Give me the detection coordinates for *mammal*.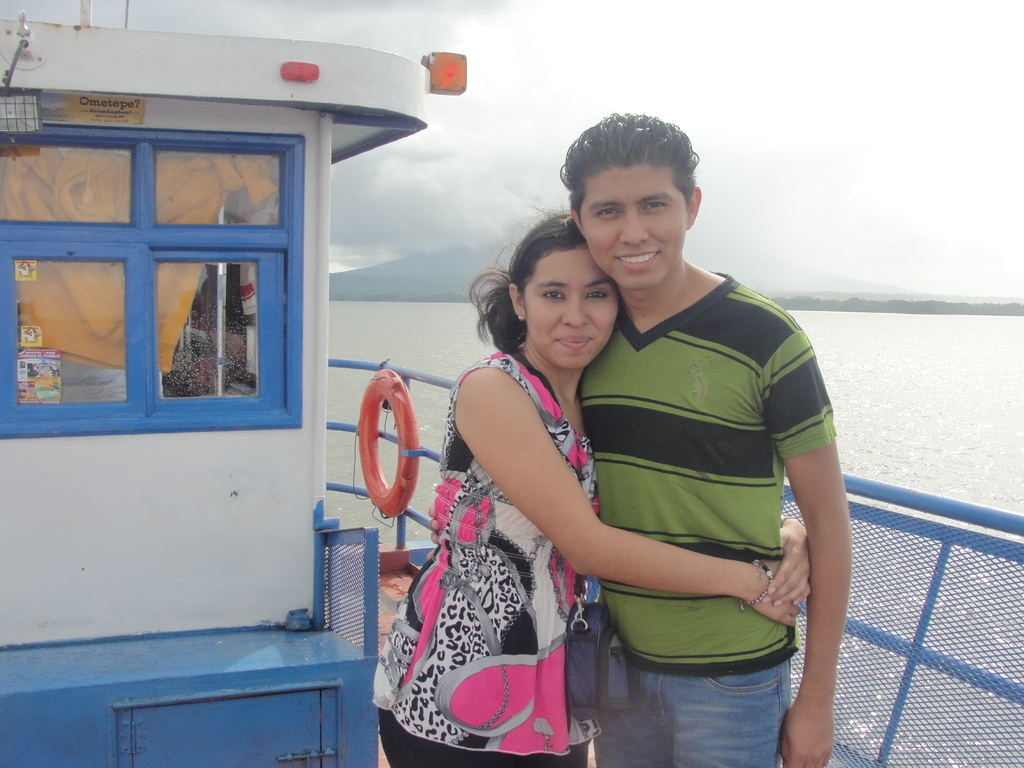
[556,108,852,767].
